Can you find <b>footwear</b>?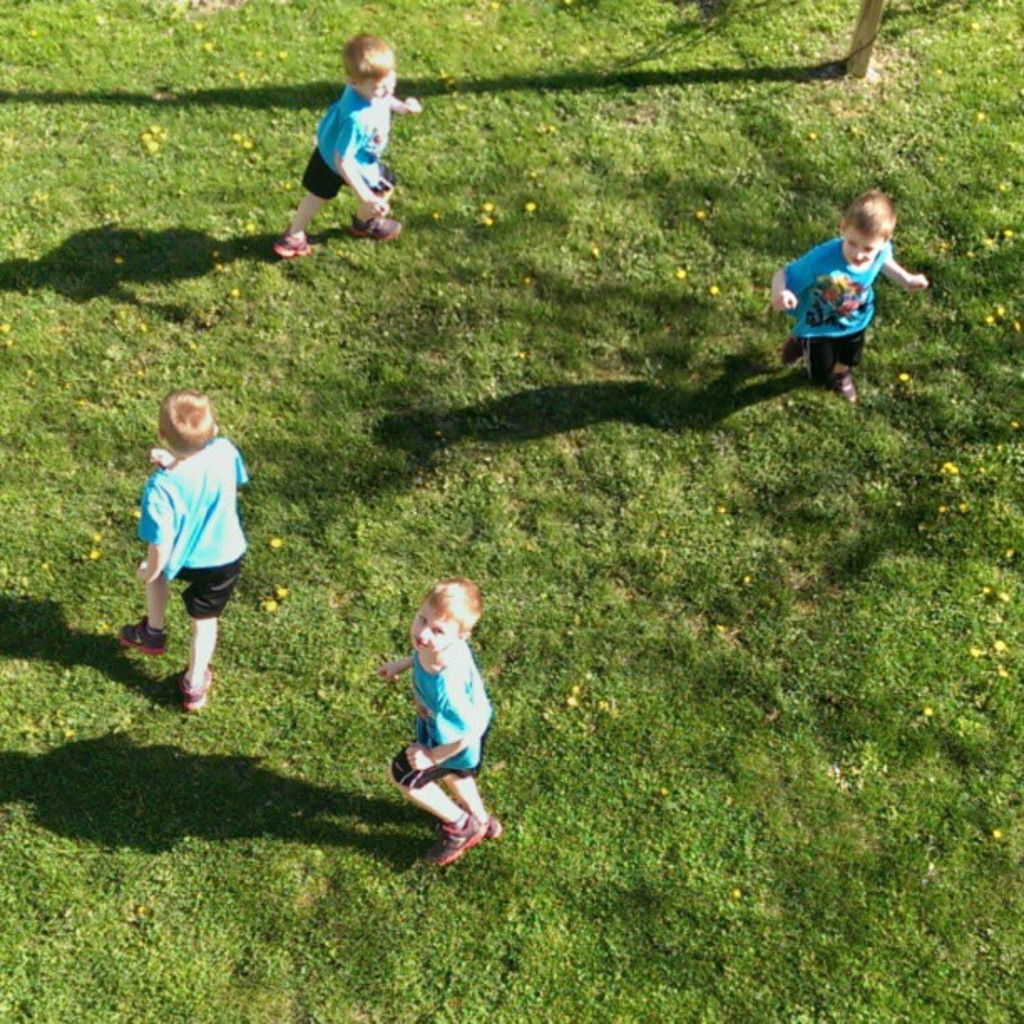
Yes, bounding box: left=820, top=358, right=863, bottom=412.
